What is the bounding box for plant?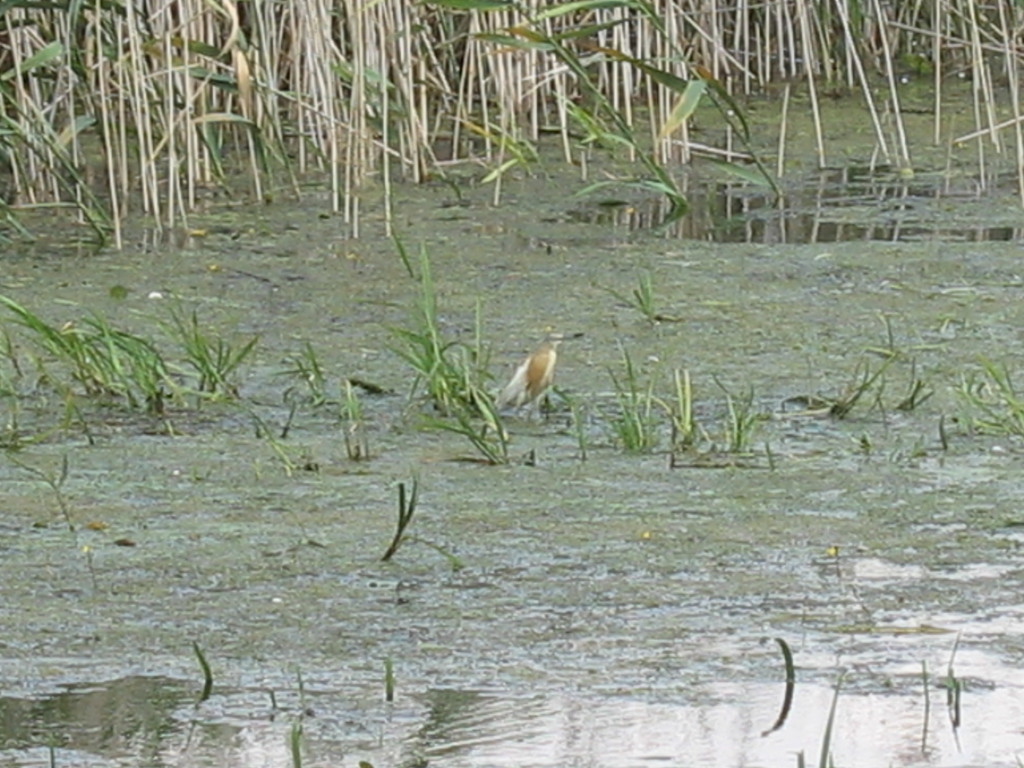
(716,368,783,457).
